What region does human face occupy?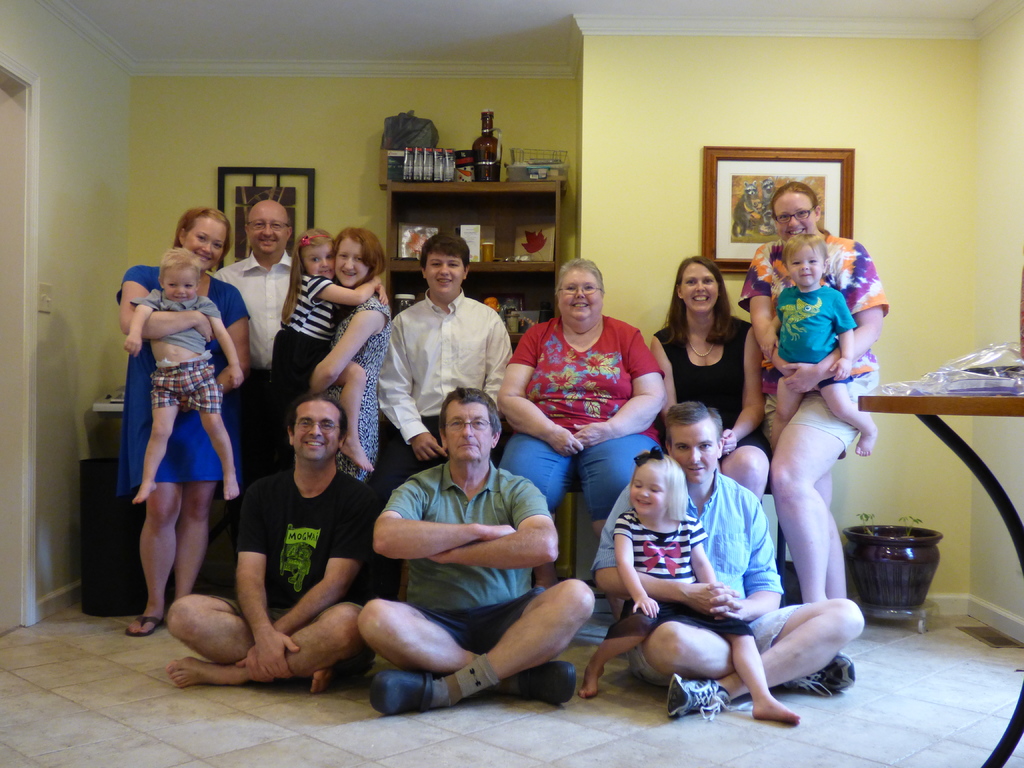
[left=186, top=214, right=221, bottom=273].
